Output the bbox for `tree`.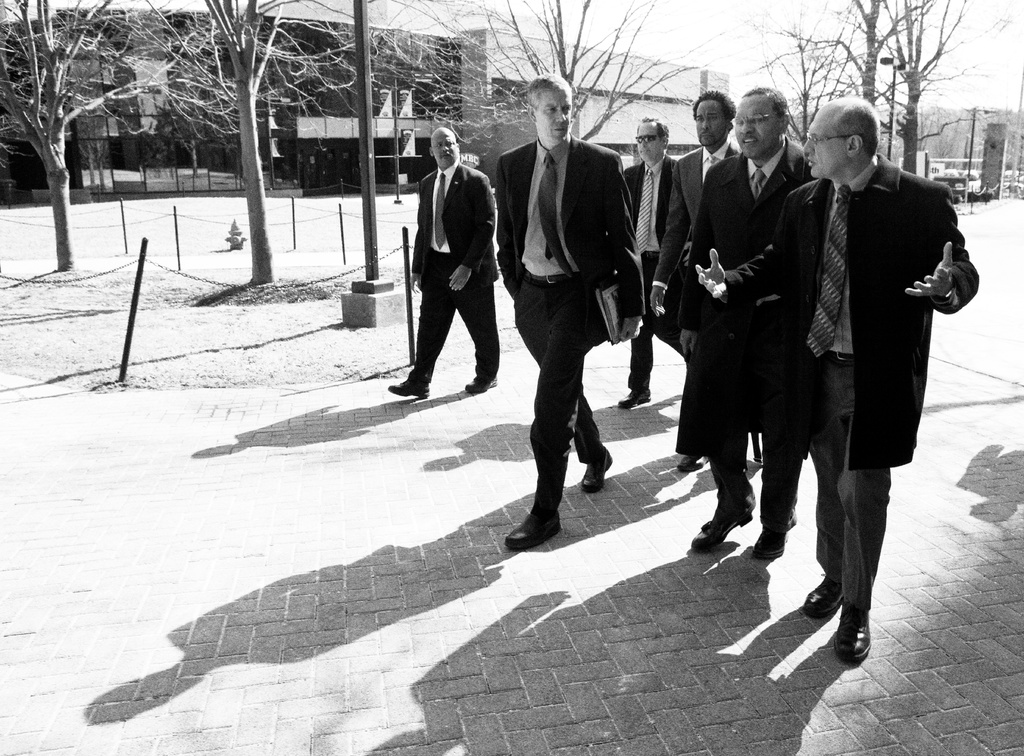
left=136, top=0, right=384, bottom=286.
